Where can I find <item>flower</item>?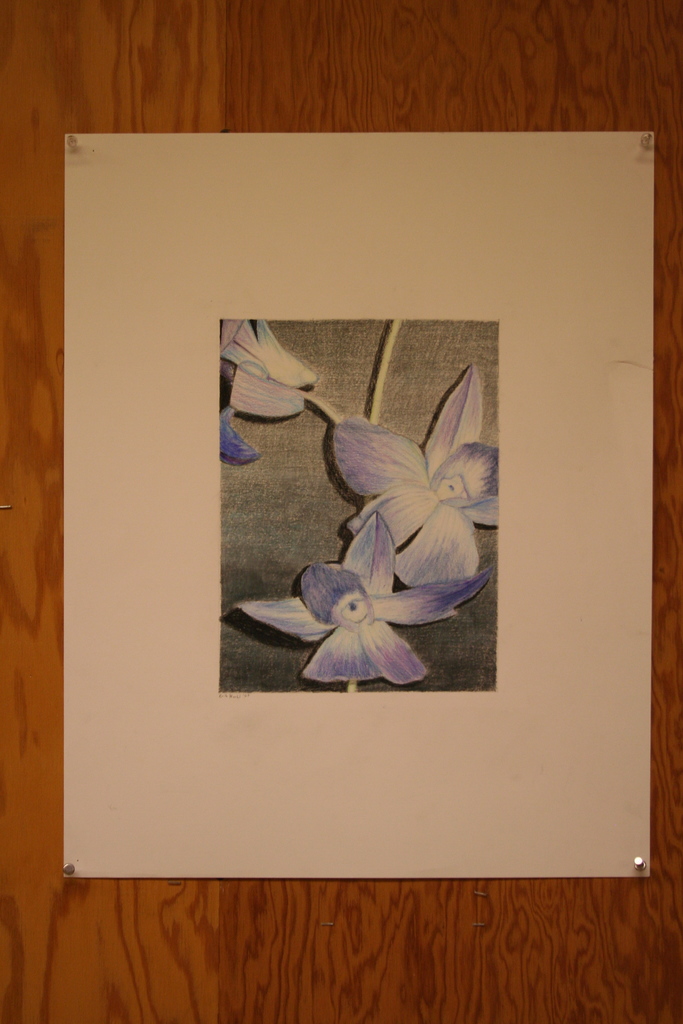
You can find it at 257 543 464 684.
